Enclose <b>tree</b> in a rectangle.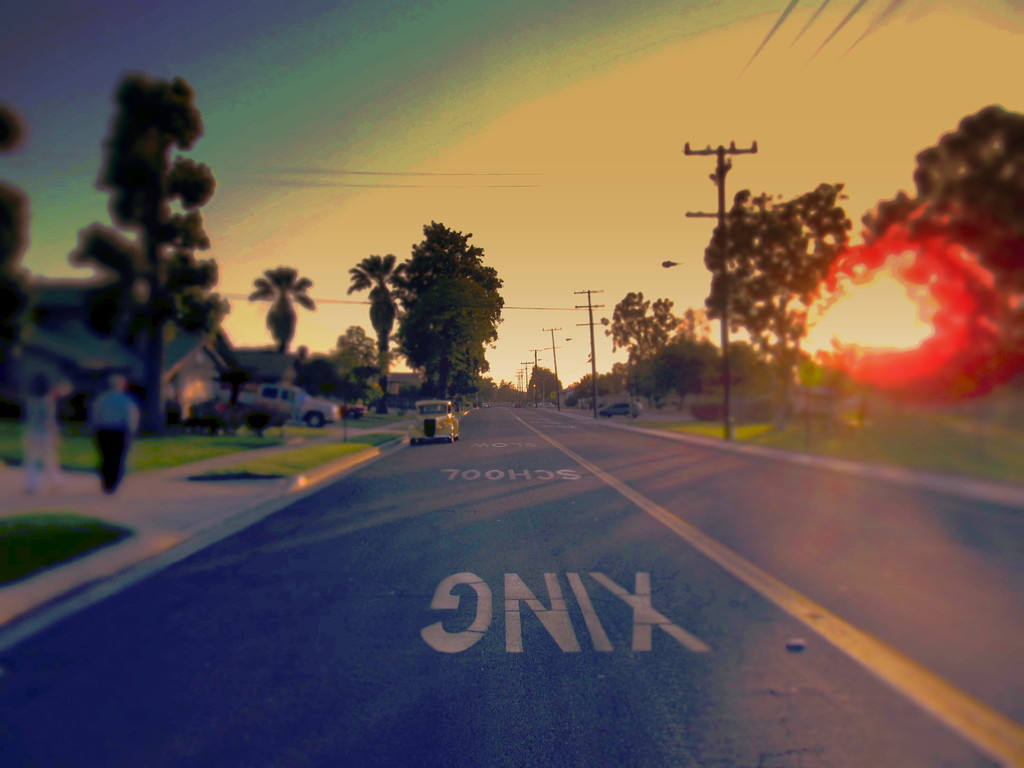
0, 81, 34, 438.
